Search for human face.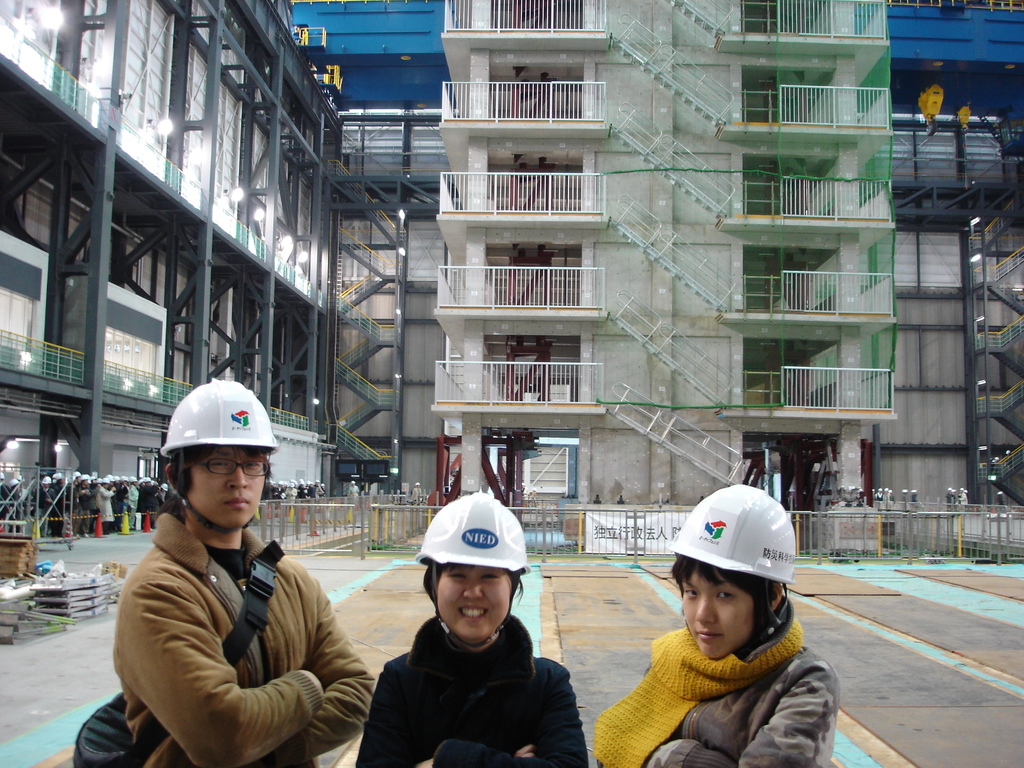
Found at (left=675, top=565, right=756, bottom=659).
